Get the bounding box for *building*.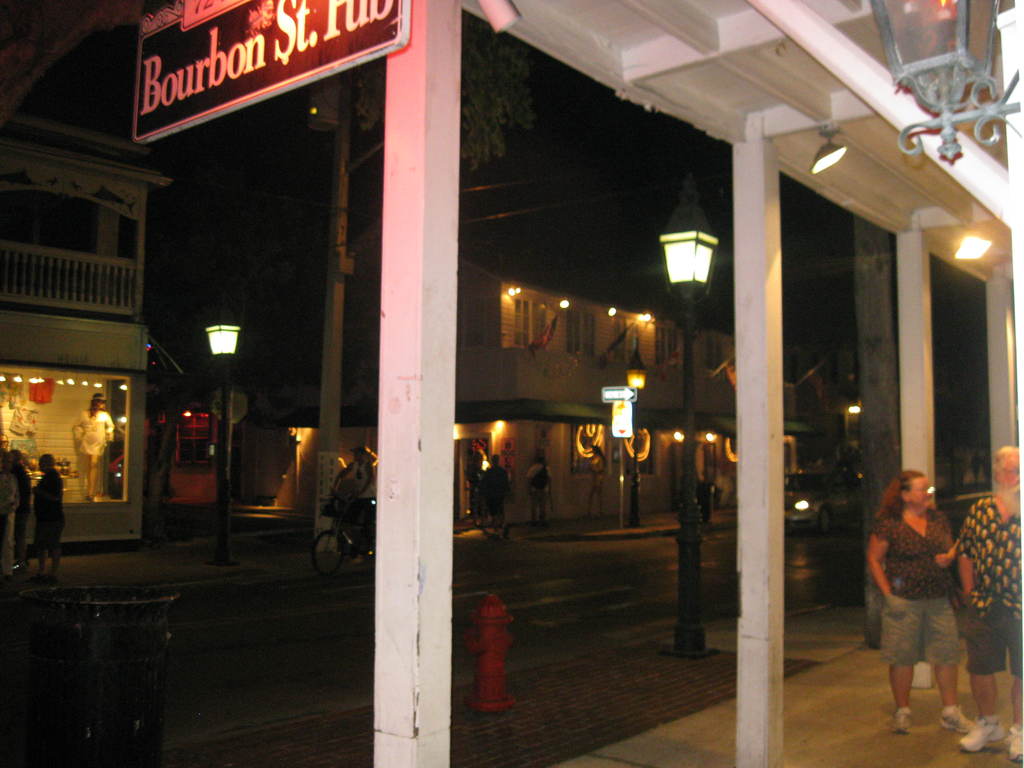
[left=0, top=105, right=175, bottom=563].
